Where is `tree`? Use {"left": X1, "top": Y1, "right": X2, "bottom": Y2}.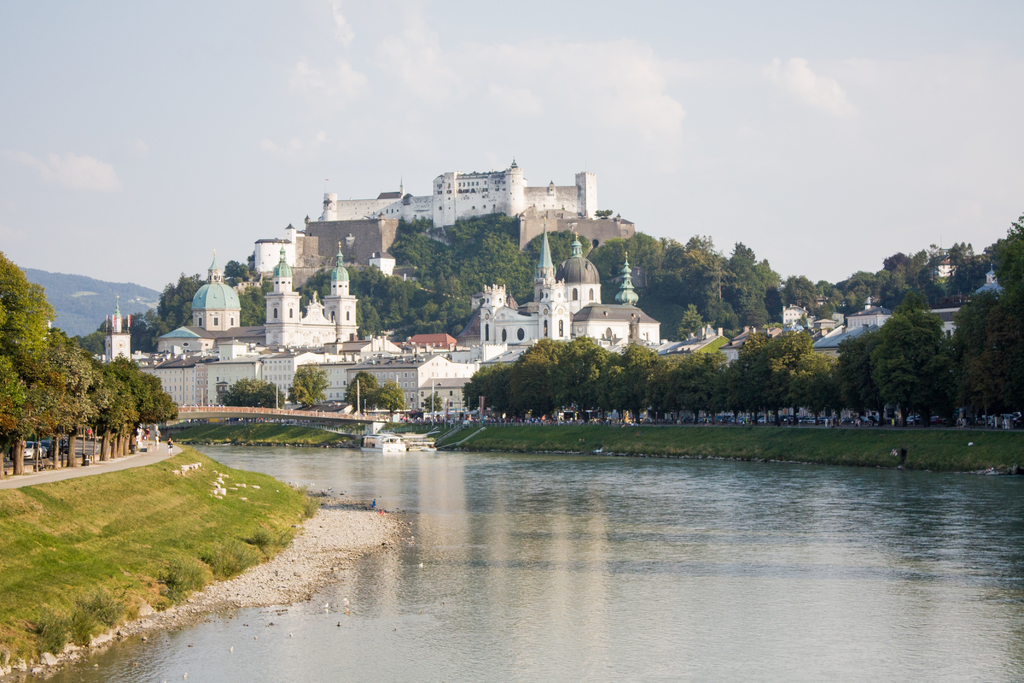
{"left": 215, "top": 377, "right": 279, "bottom": 409}.
